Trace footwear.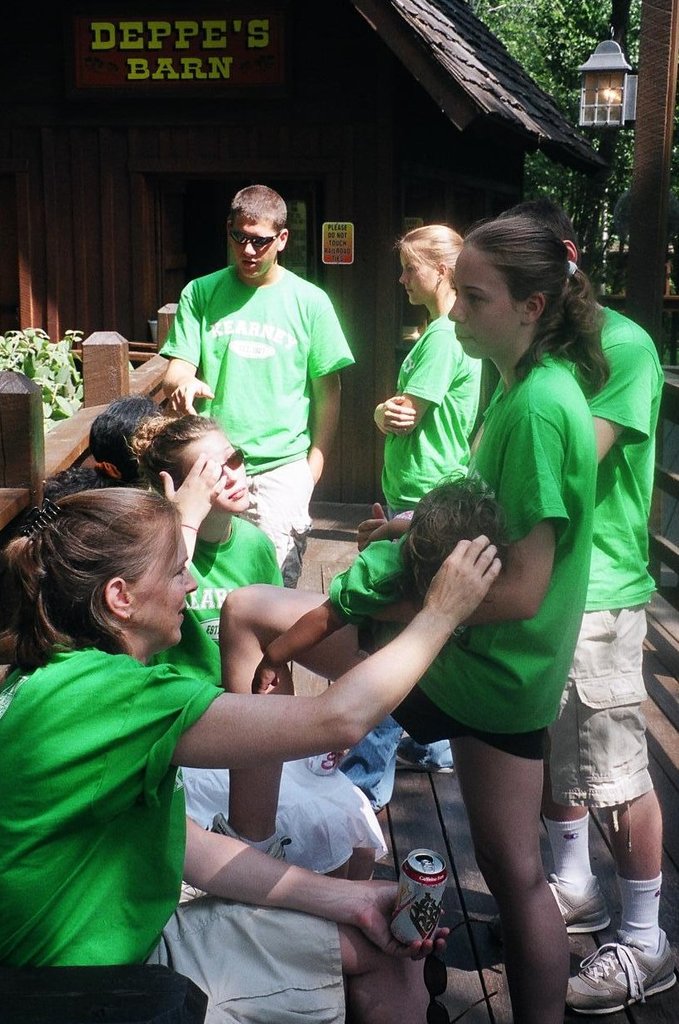
Traced to (x1=554, y1=871, x2=612, y2=941).
